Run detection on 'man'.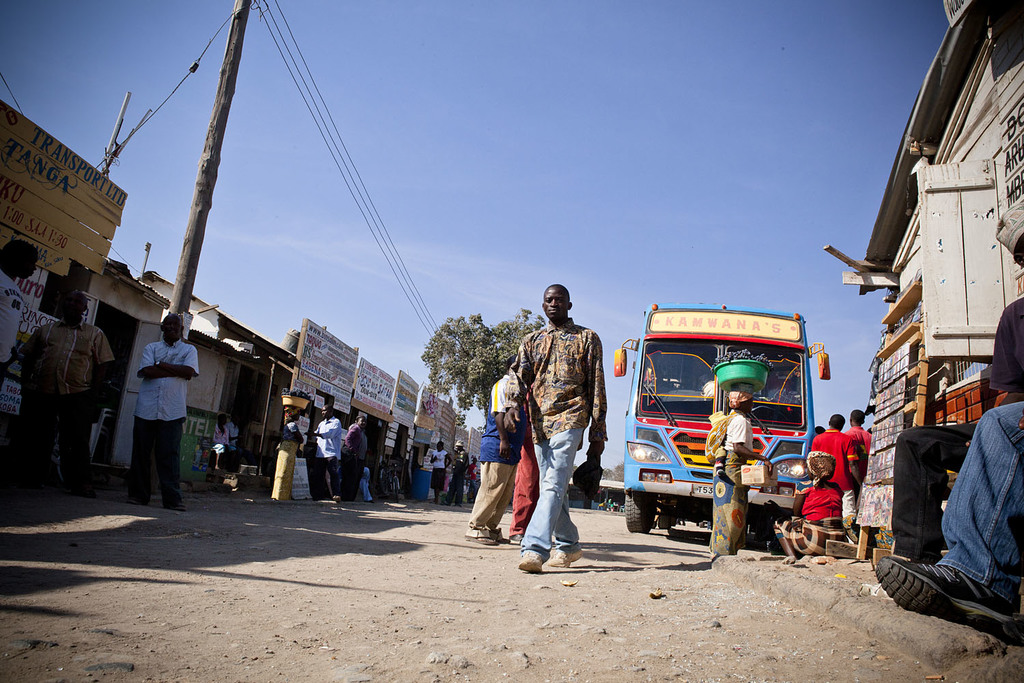
Result: 19/291/117/497.
